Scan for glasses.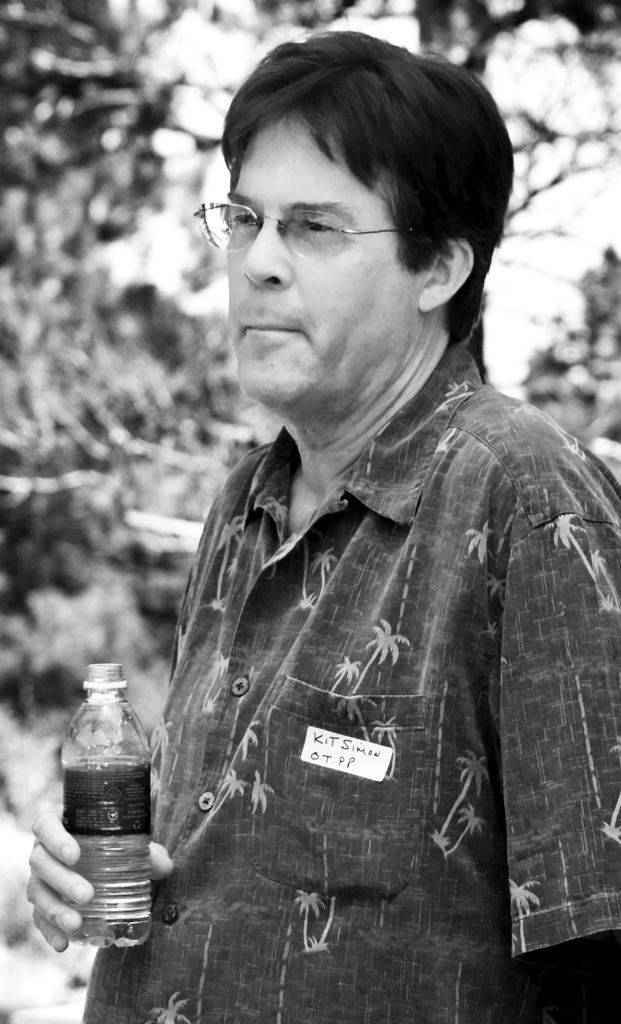
Scan result: Rect(198, 171, 441, 253).
